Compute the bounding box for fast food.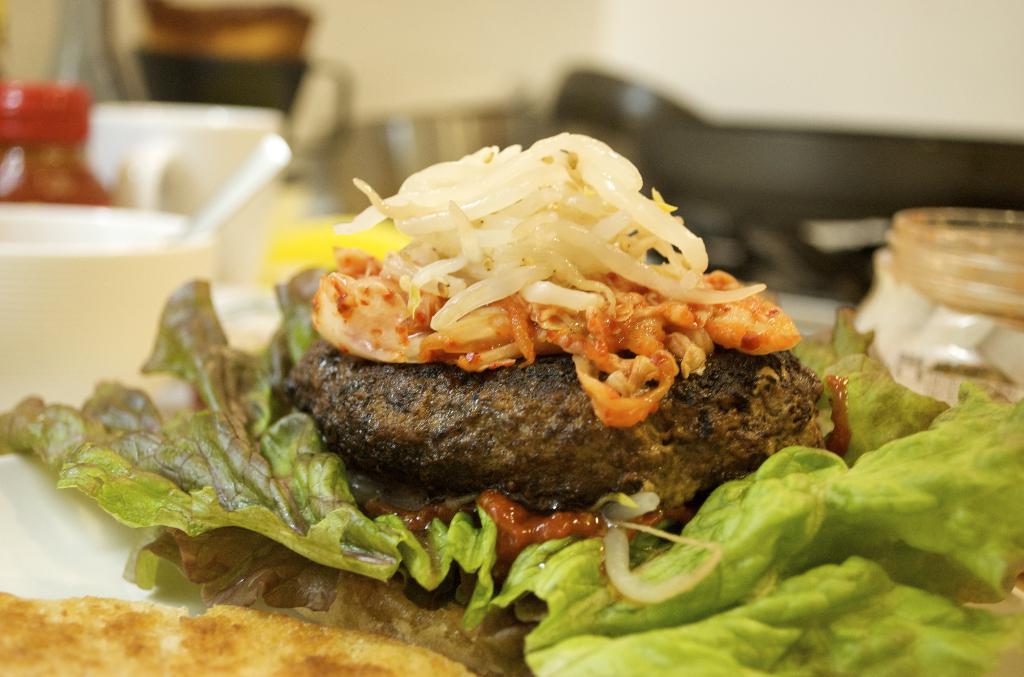
region(0, 274, 1023, 676).
